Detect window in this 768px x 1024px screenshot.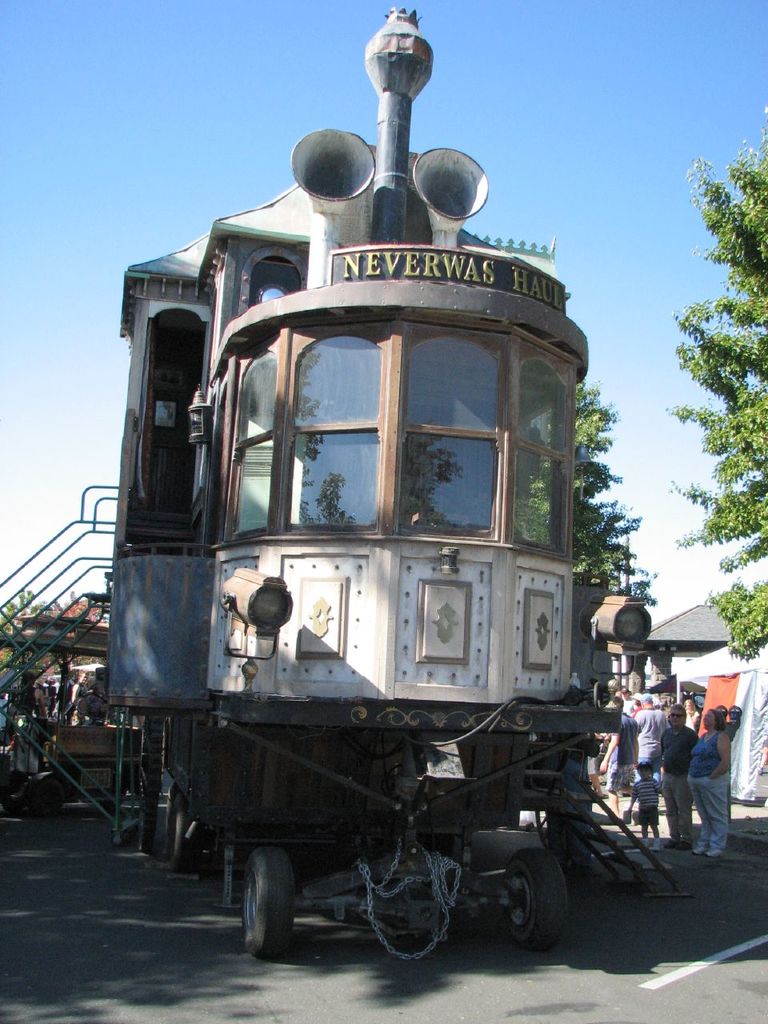
Detection: rect(398, 437, 502, 535).
